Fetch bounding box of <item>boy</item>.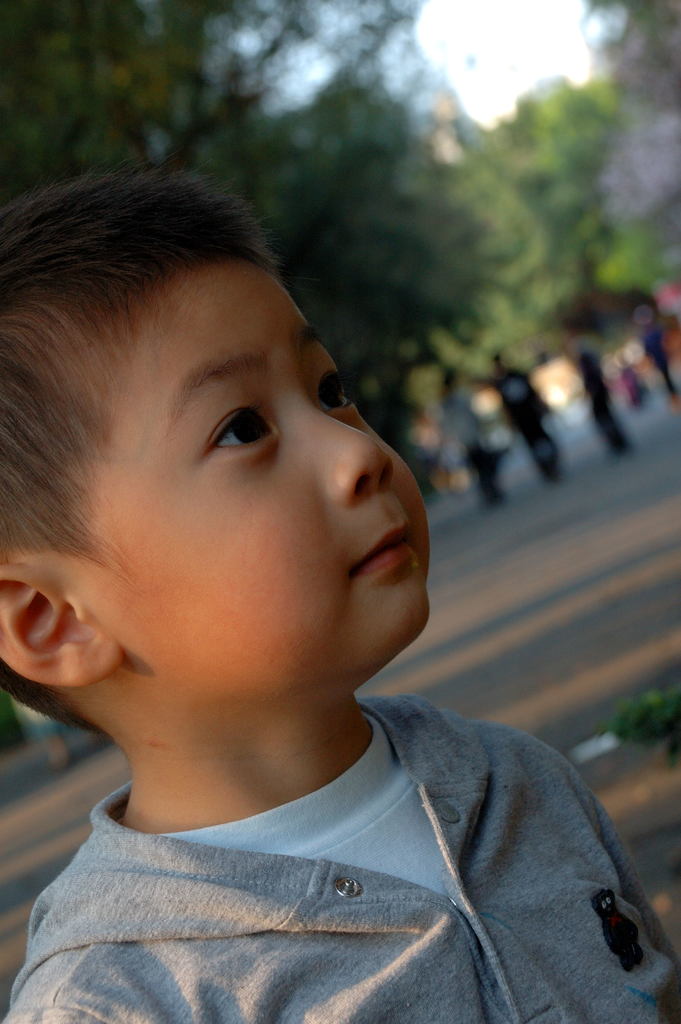
Bbox: left=0, top=157, right=680, bottom=1021.
